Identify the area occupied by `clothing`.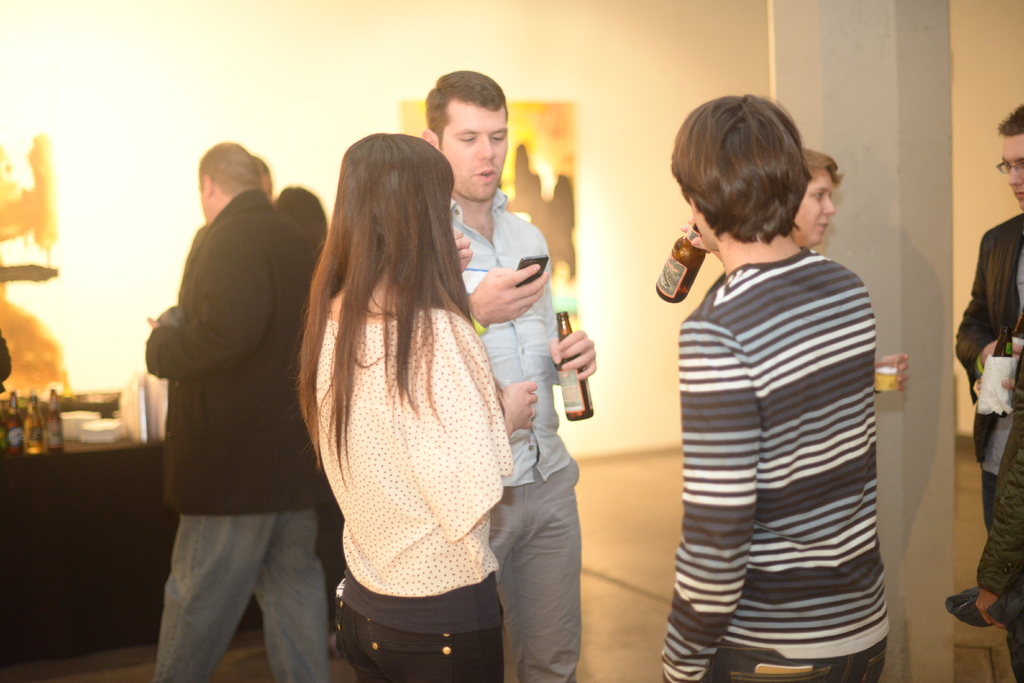
Area: <bbox>450, 189, 584, 682</bbox>.
